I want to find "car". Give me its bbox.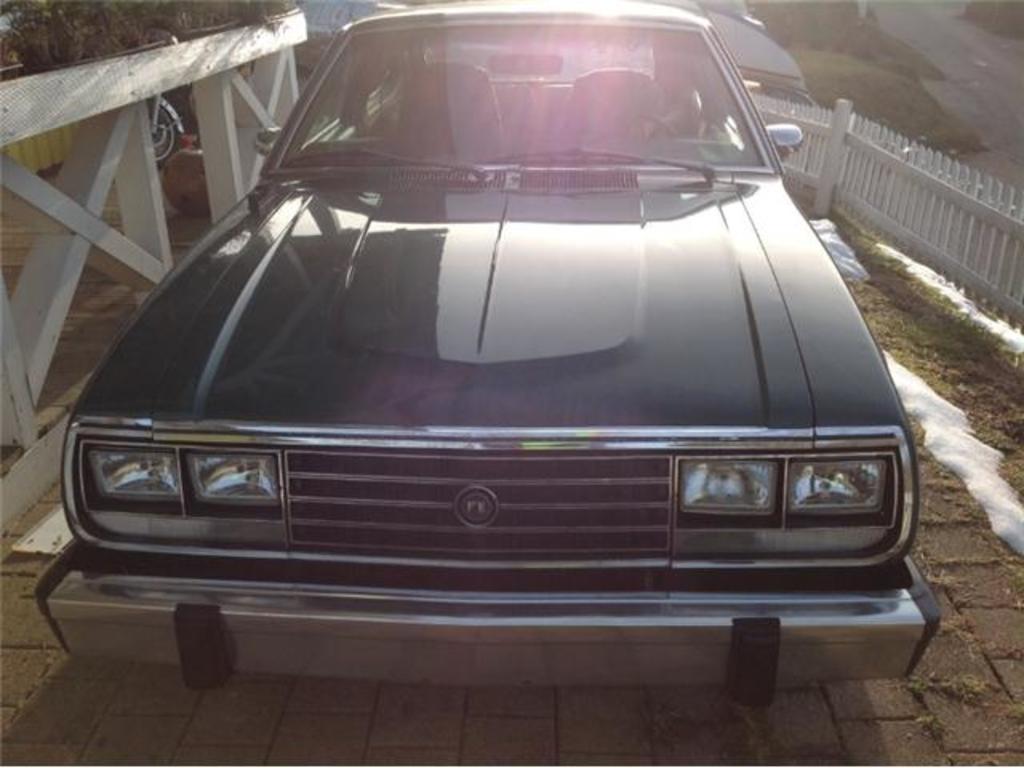
left=14, top=11, right=952, bottom=715.
